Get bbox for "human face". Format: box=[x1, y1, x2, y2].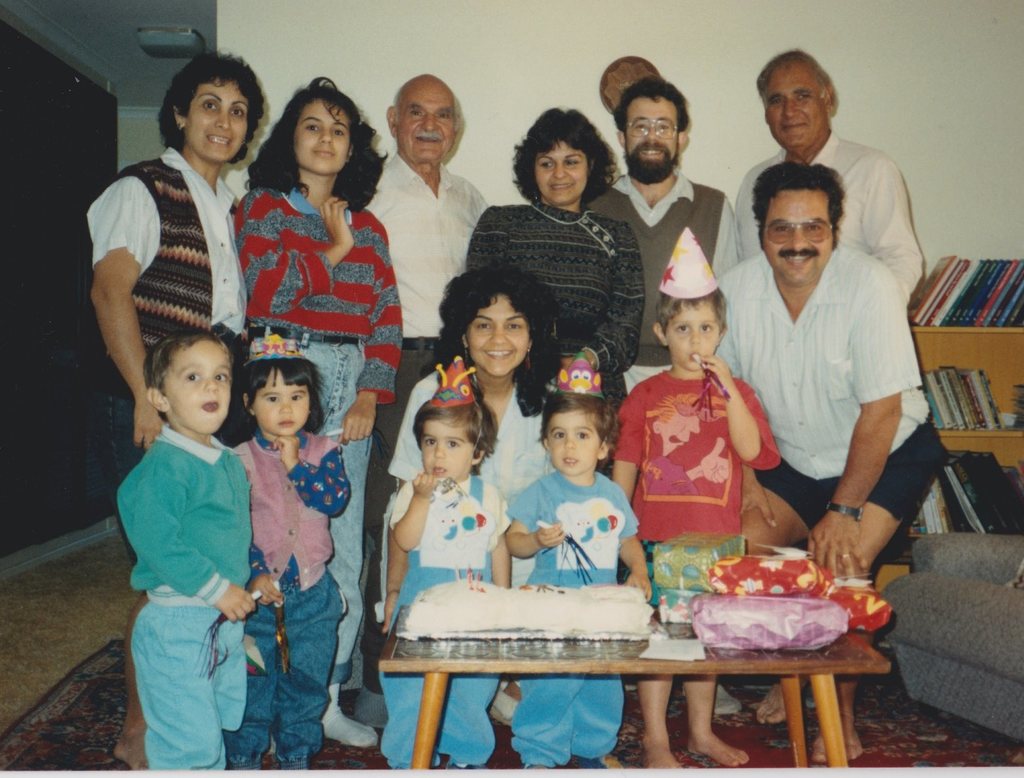
box=[288, 99, 355, 174].
